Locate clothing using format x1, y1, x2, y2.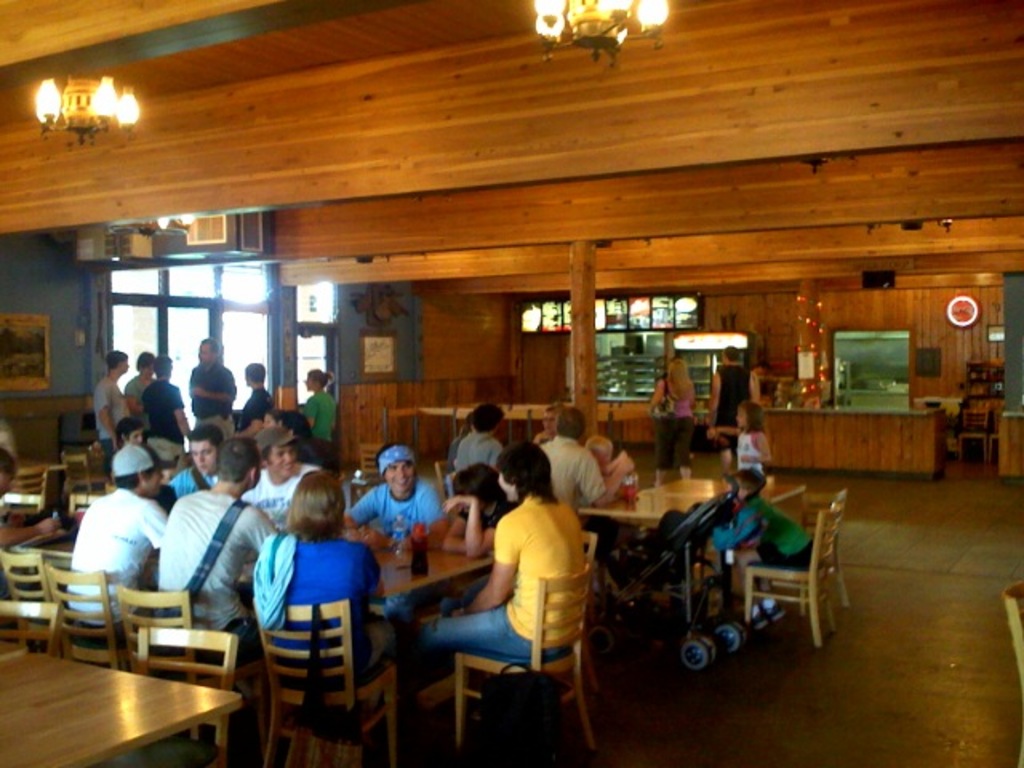
299, 386, 334, 448.
